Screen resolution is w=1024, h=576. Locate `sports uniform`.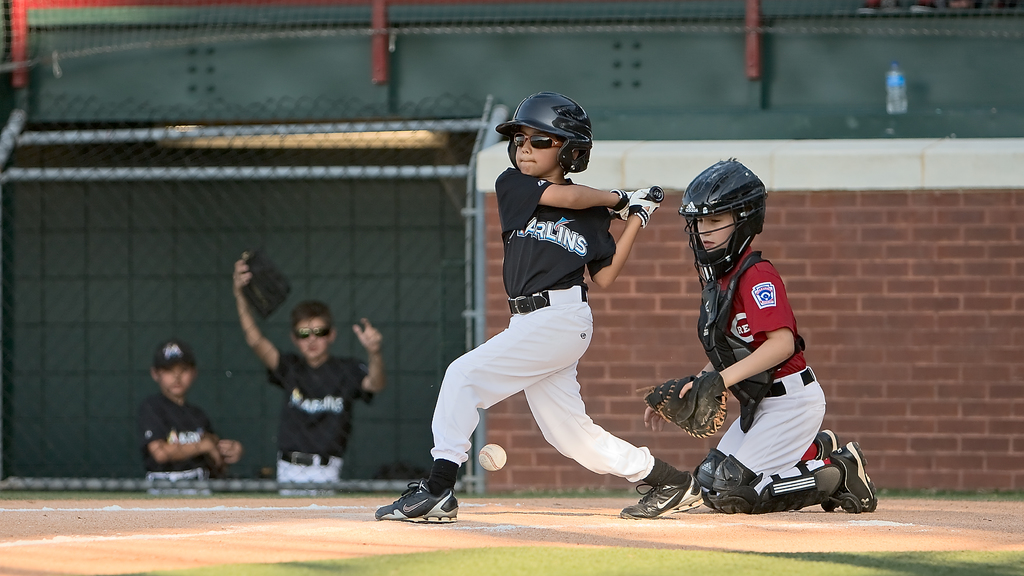
BBox(259, 335, 384, 496).
